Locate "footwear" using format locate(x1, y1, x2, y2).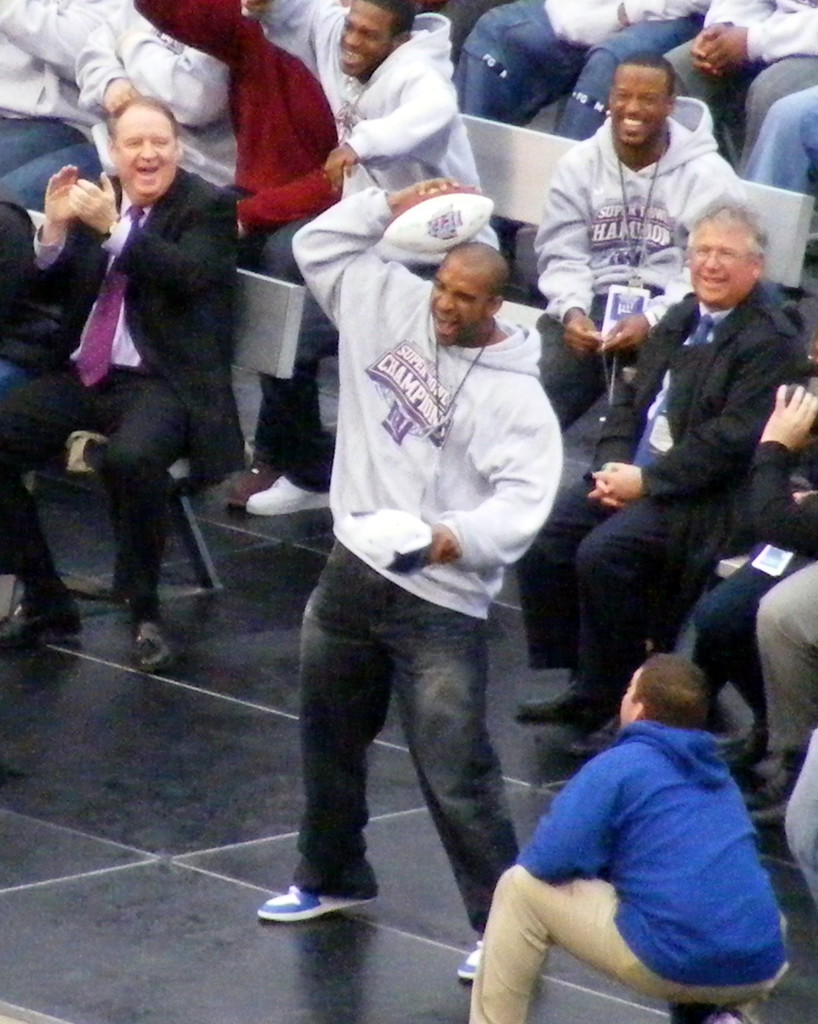
locate(220, 460, 283, 512).
